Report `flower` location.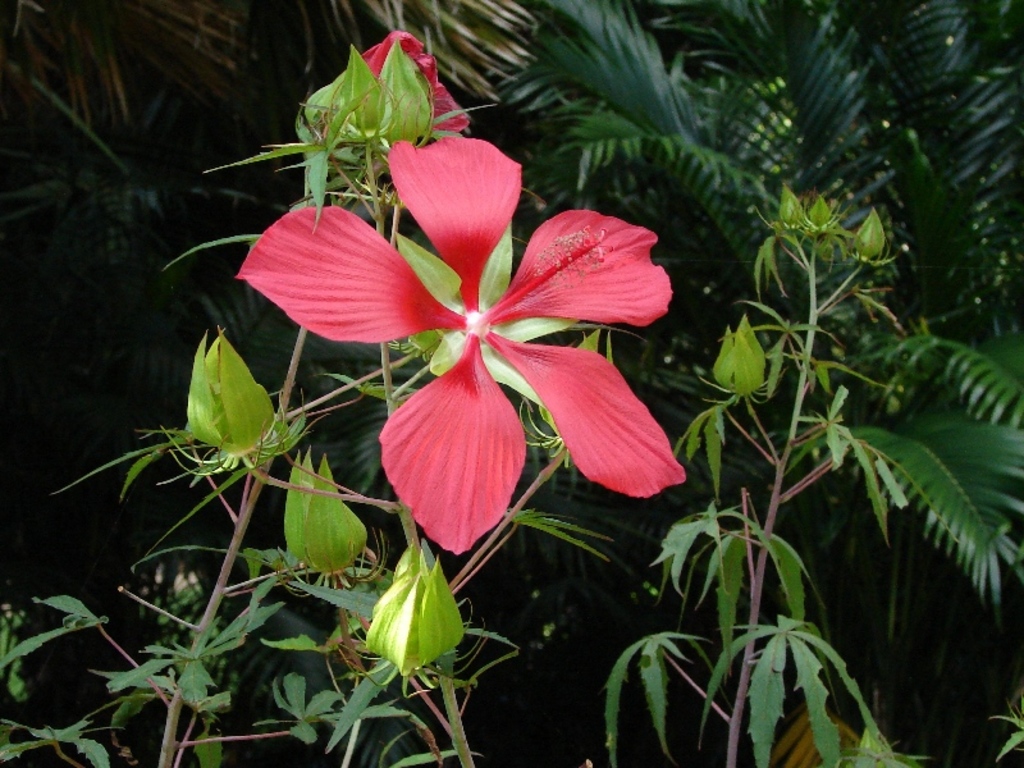
Report: bbox=[357, 31, 474, 137].
